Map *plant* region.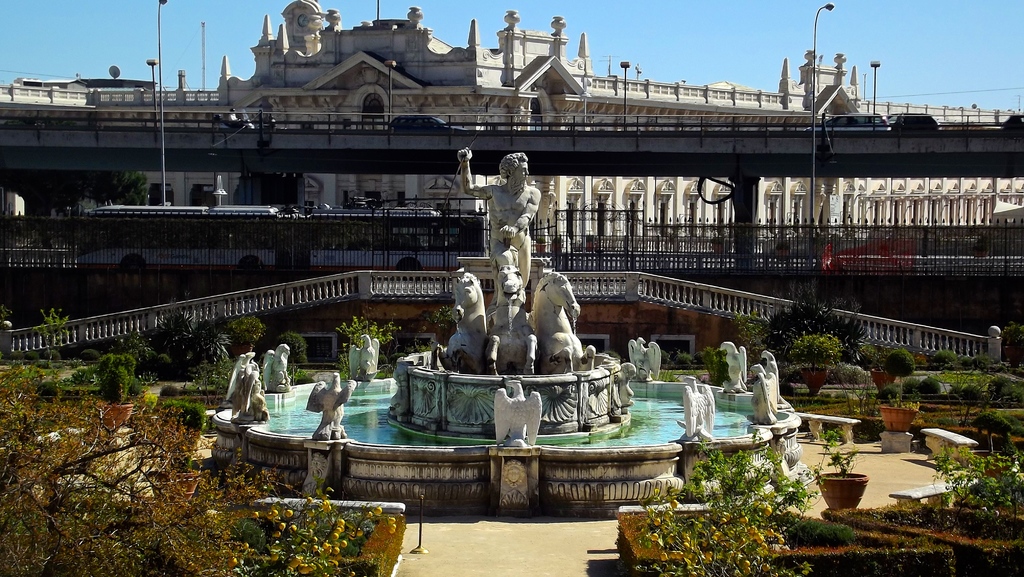
Mapped to <region>879, 375, 900, 396</region>.
